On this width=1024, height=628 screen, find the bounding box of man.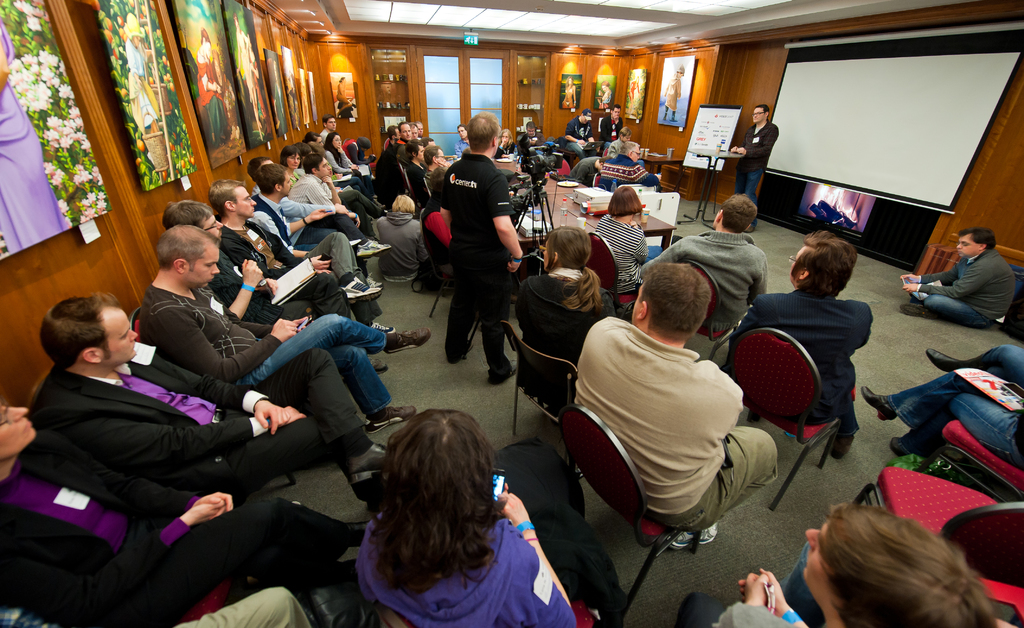
Bounding box: 732 234 874 460.
